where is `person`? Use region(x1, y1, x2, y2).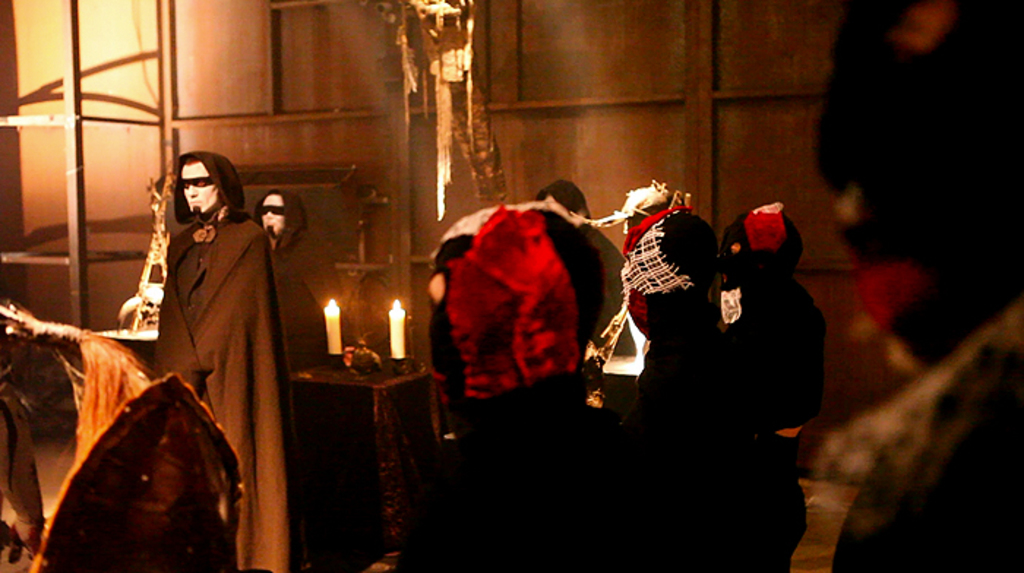
region(395, 197, 651, 572).
